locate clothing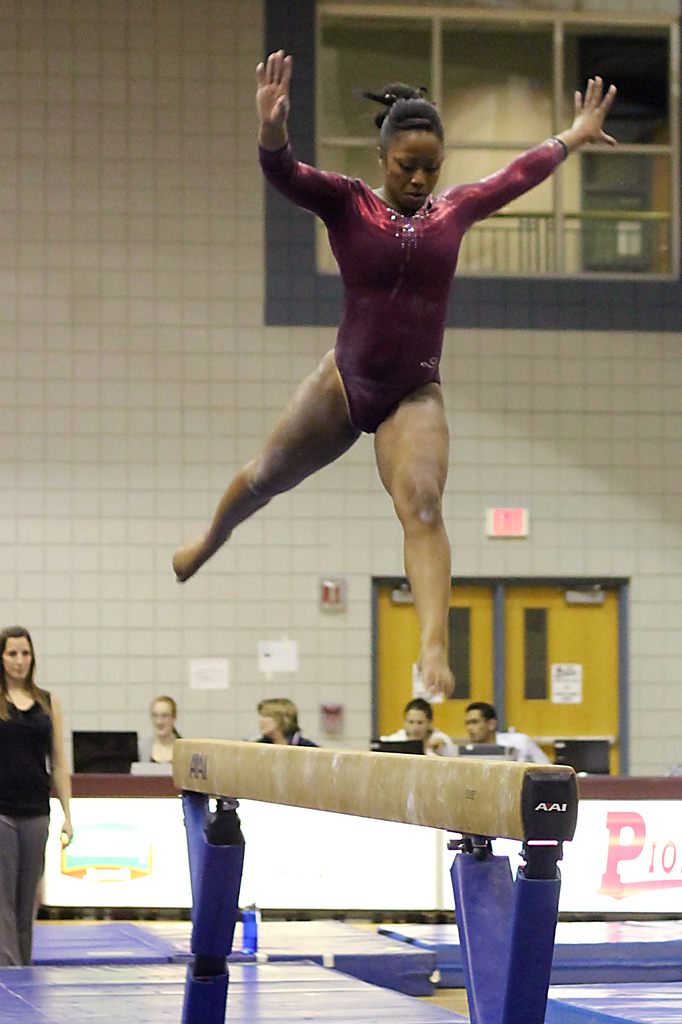
Rect(499, 729, 566, 761)
